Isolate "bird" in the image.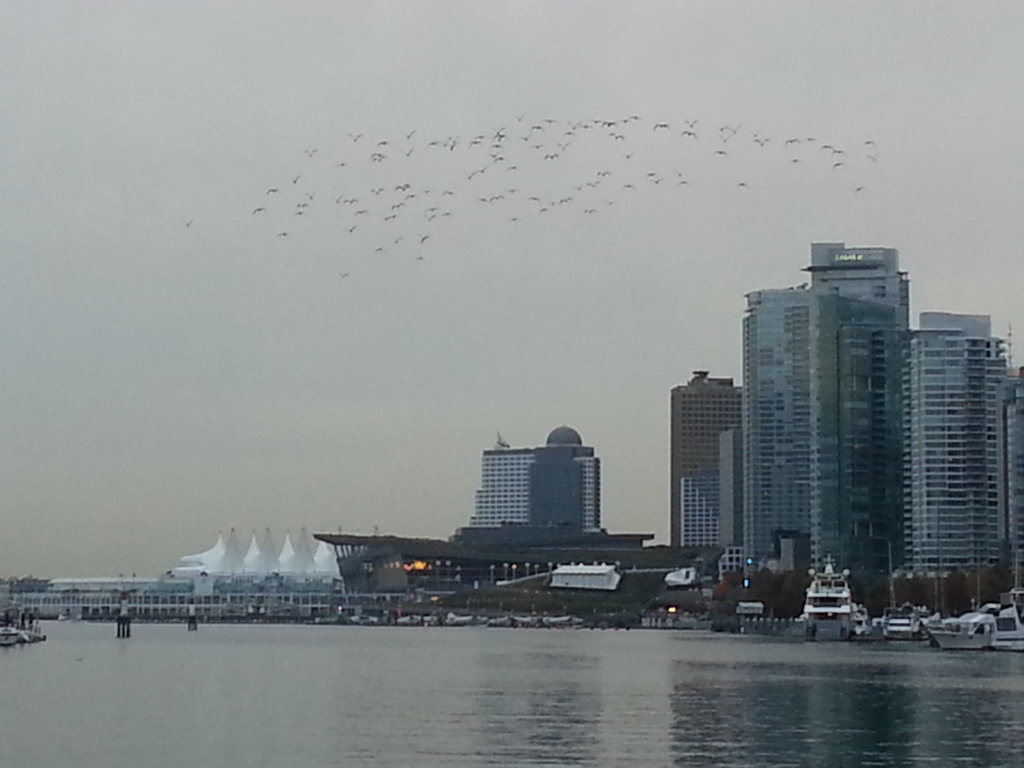
Isolated region: bbox(375, 248, 387, 252).
